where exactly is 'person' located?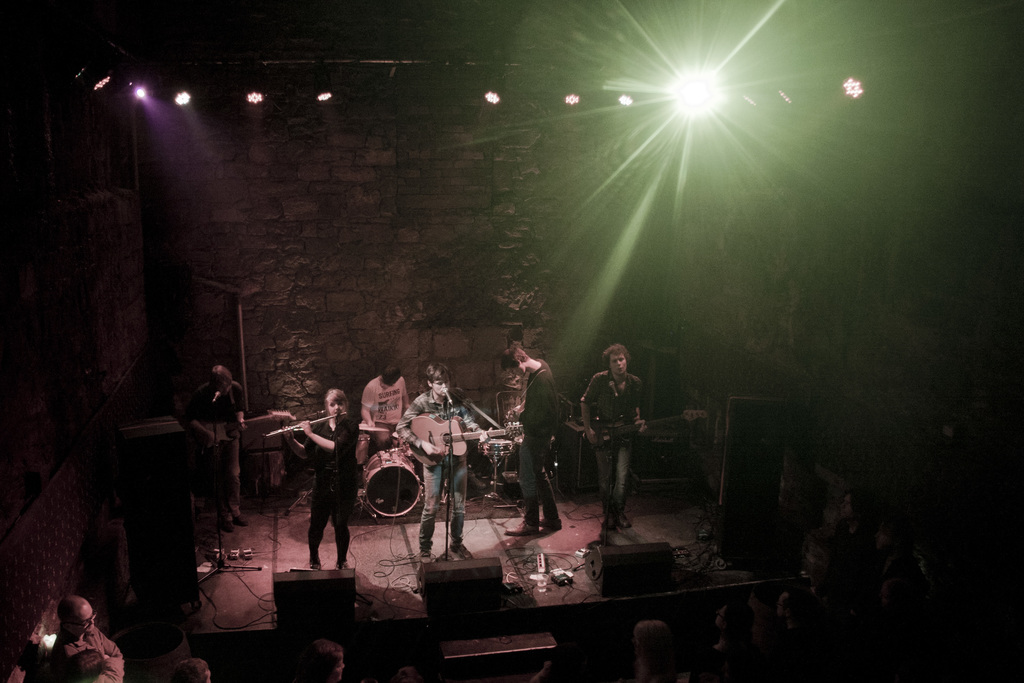
Its bounding box is <box>634,614,696,682</box>.
